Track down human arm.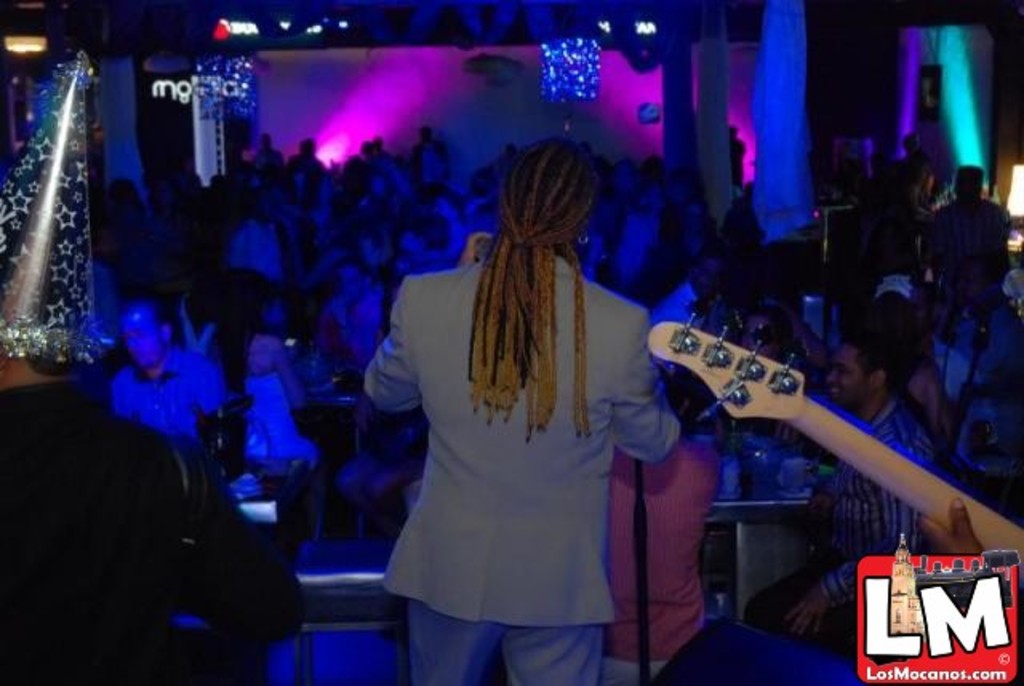
Tracked to l=365, t=235, r=494, b=414.
